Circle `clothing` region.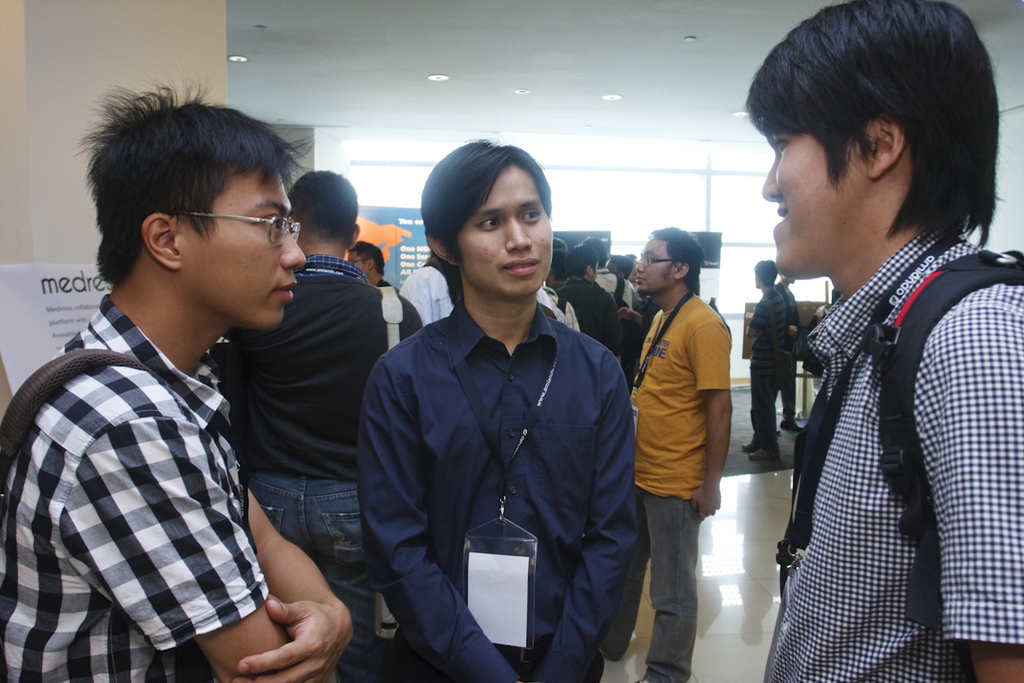
Region: 746,286,788,452.
